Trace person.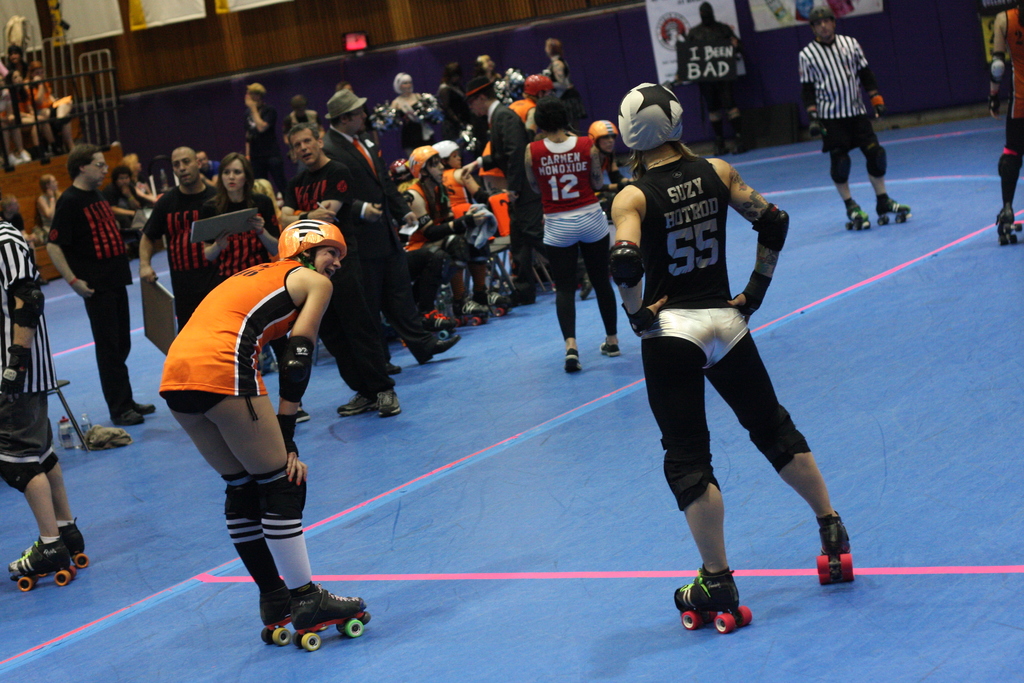
Traced to box=[541, 37, 572, 99].
